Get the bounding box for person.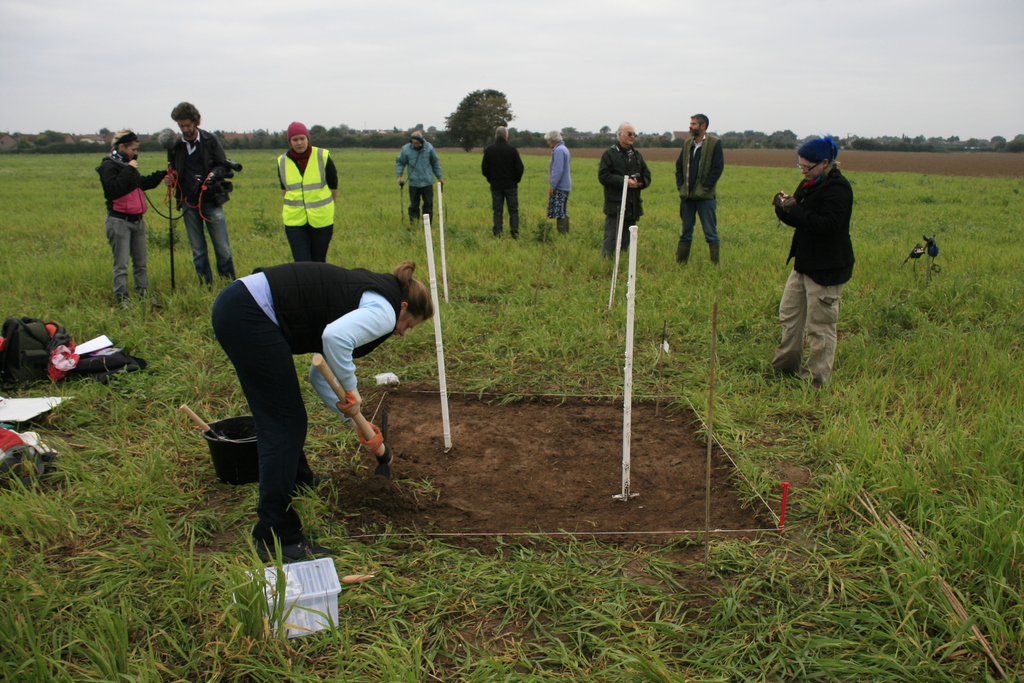
BBox(166, 98, 238, 283).
